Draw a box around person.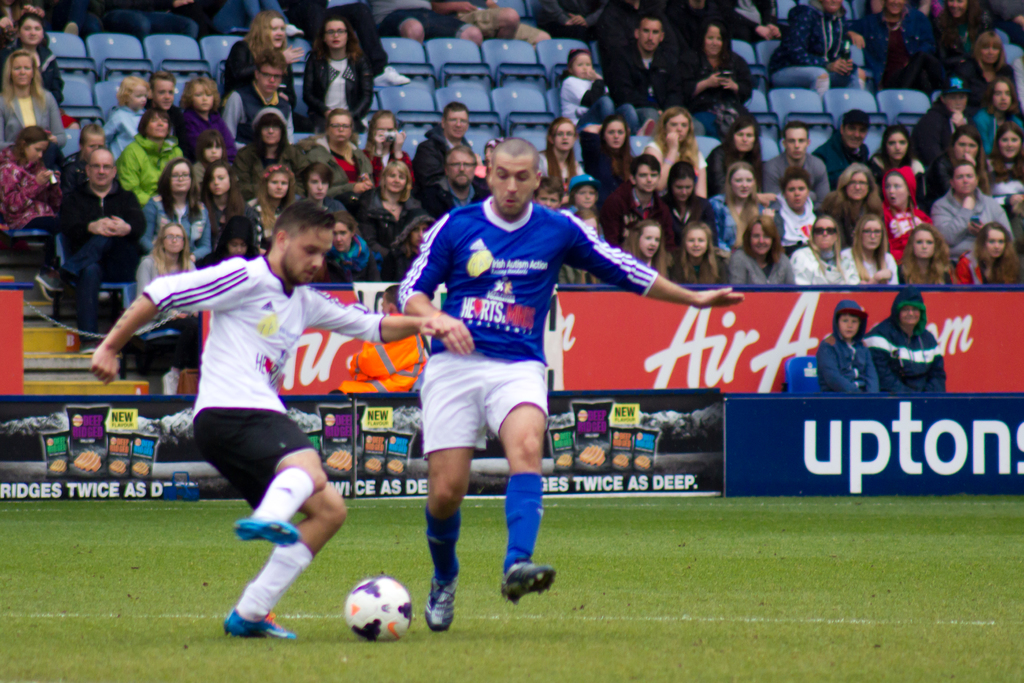
x1=90 y1=201 x2=454 y2=638.
